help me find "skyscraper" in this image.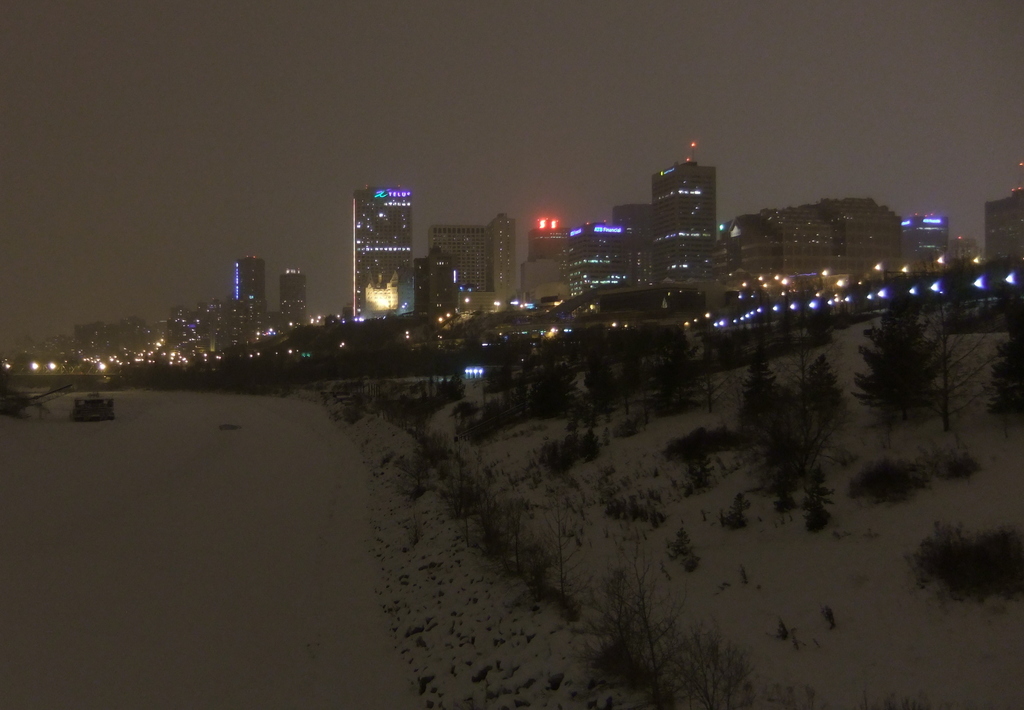
Found it: (649,153,721,299).
